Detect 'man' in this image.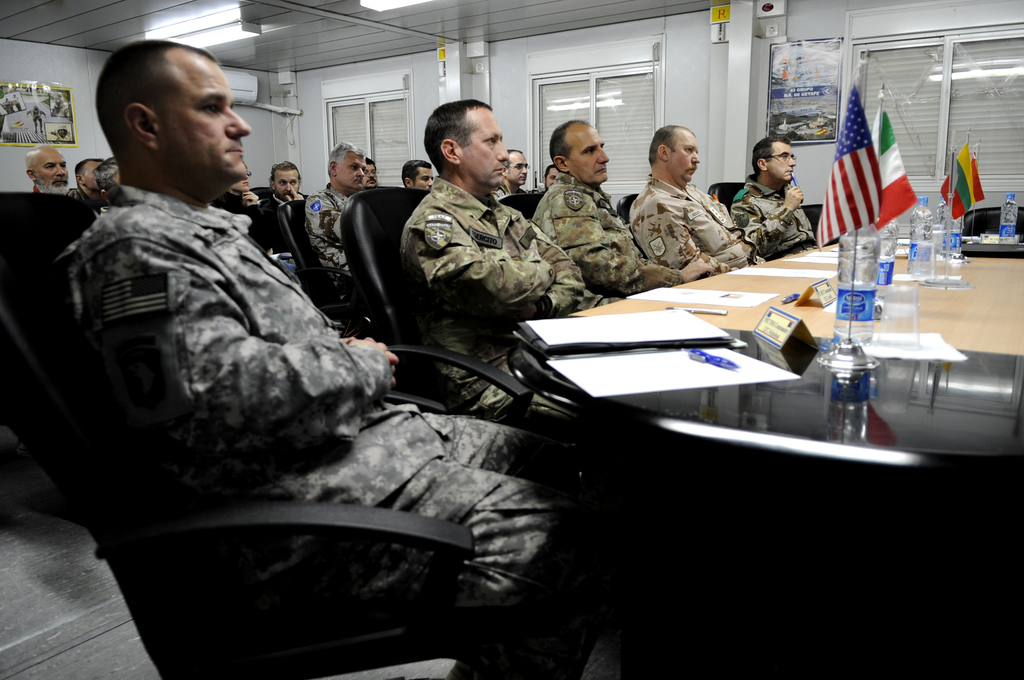
Detection: <box>729,134,816,264</box>.
